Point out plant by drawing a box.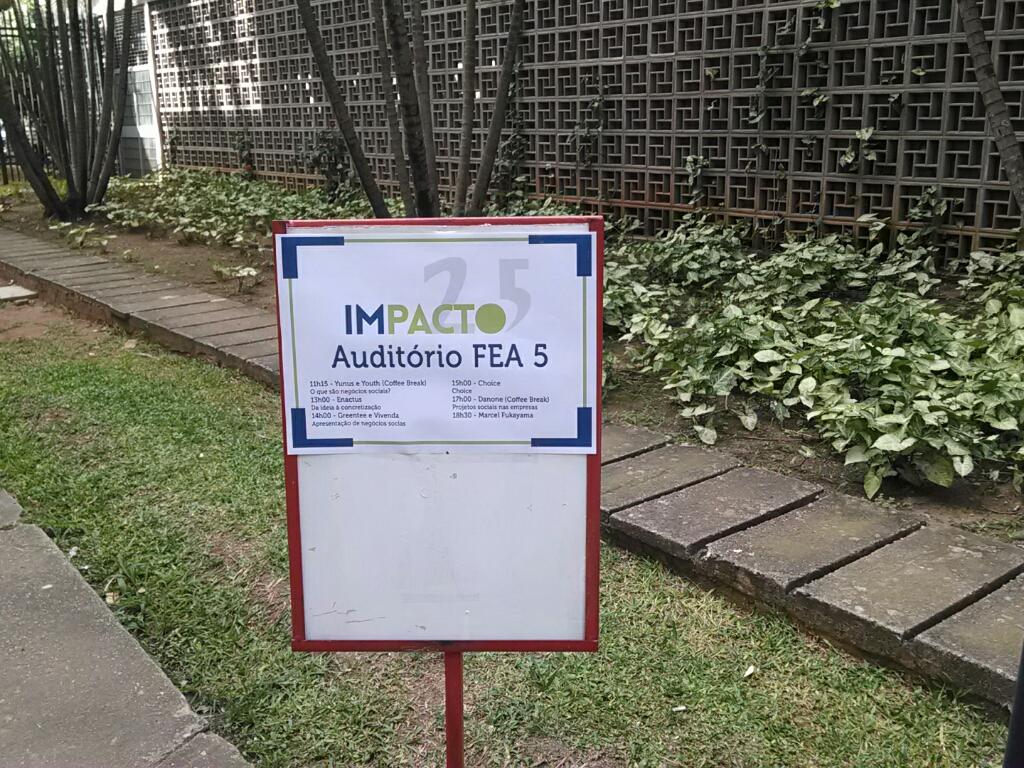
detection(709, 67, 722, 82).
